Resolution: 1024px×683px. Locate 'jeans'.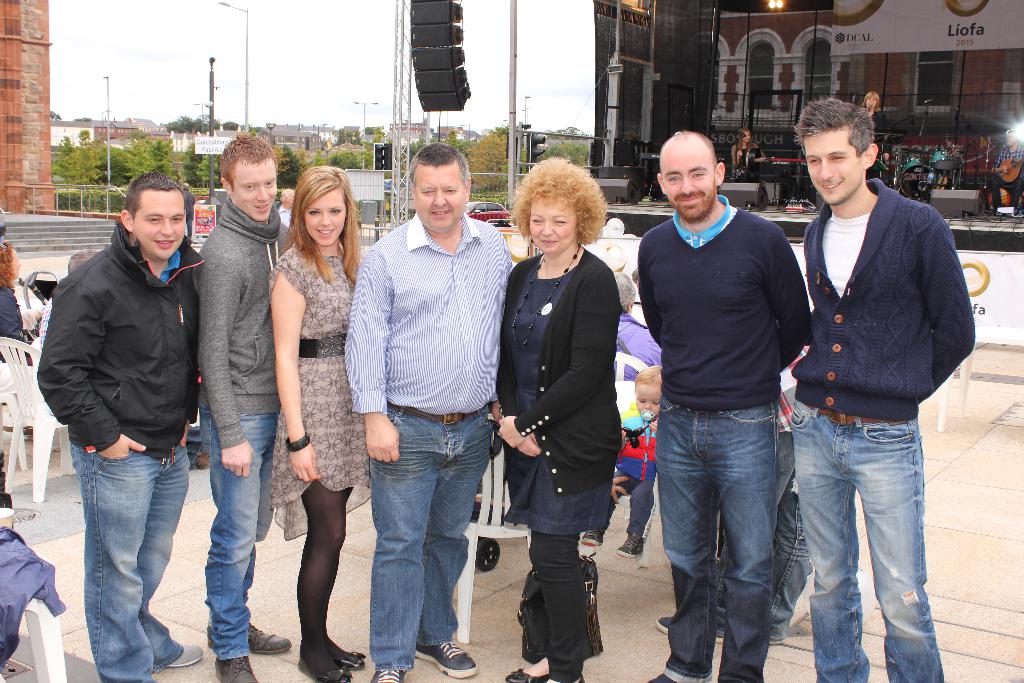
655:398:777:682.
